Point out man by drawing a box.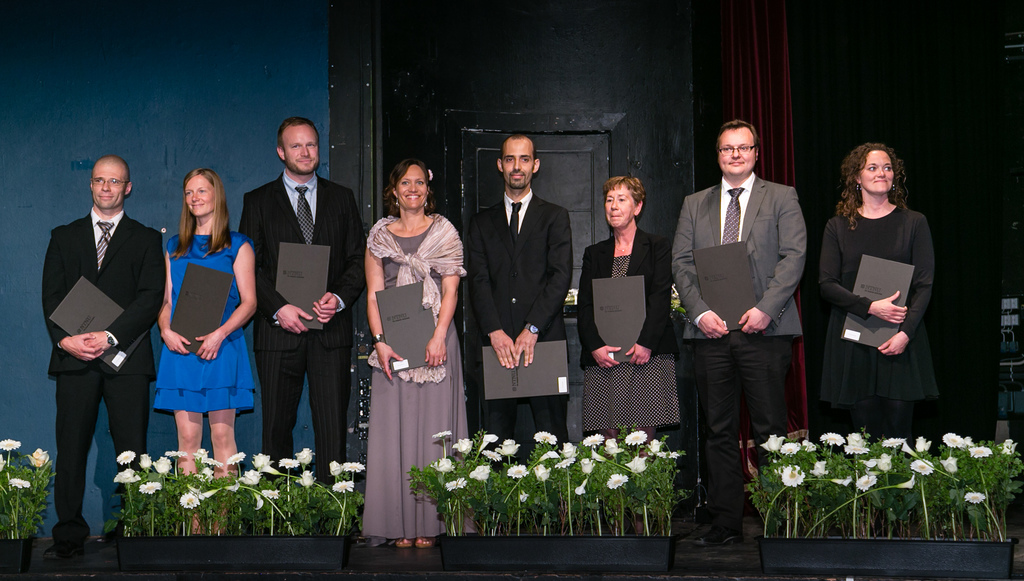
670/120/809/537.
